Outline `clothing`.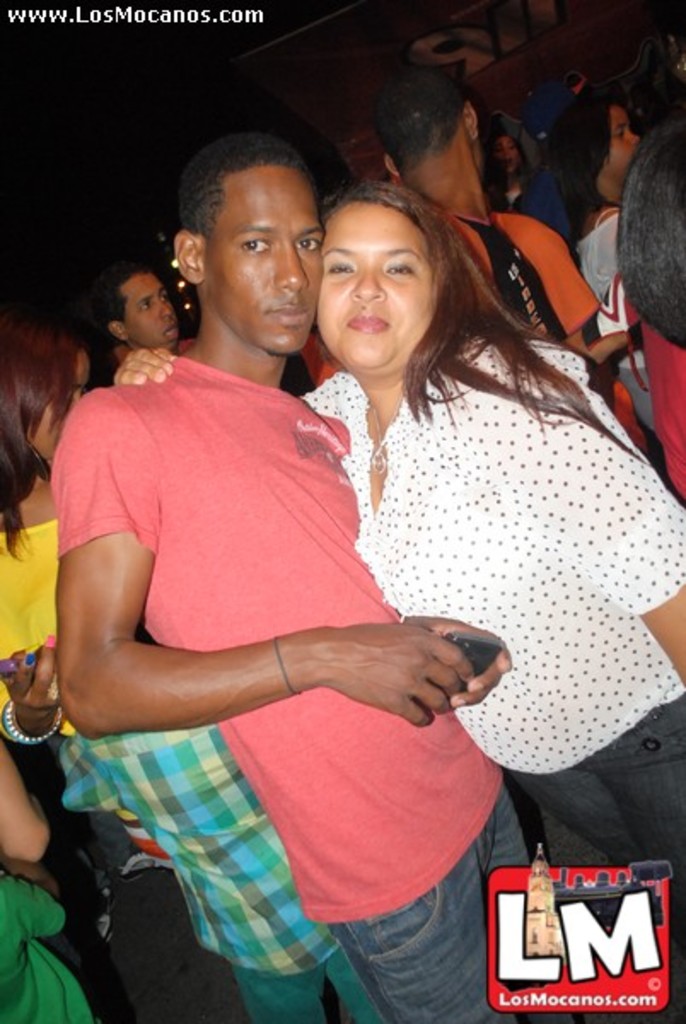
Outline: 493, 109, 570, 249.
